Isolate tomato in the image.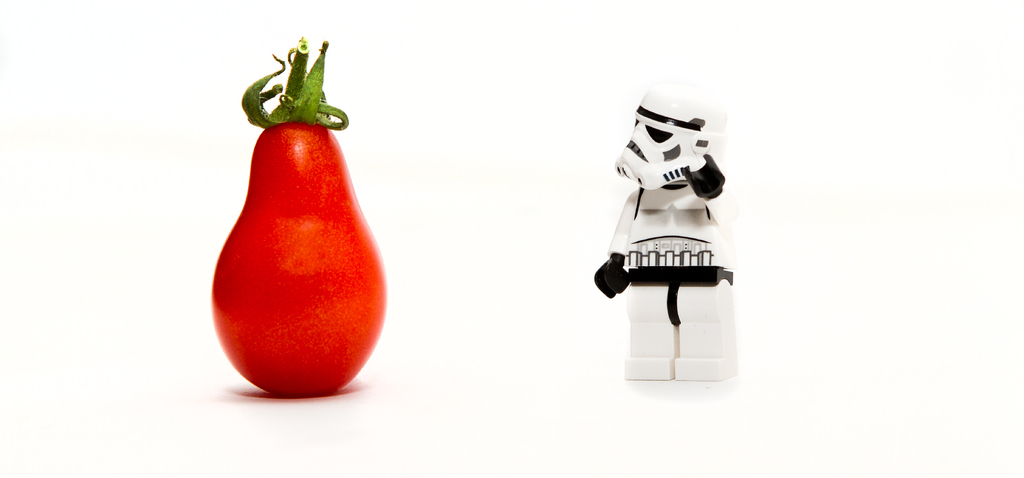
Isolated region: Rect(208, 39, 387, 399).
